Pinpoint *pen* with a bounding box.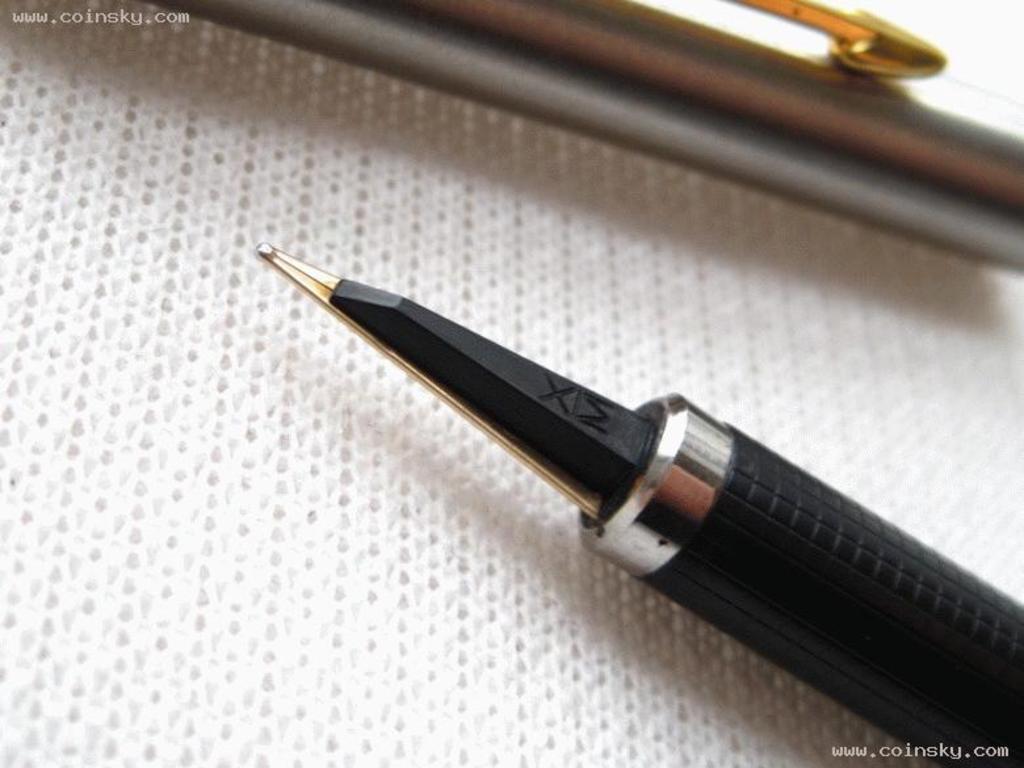
select_region(142, 0, 1023, 280).
